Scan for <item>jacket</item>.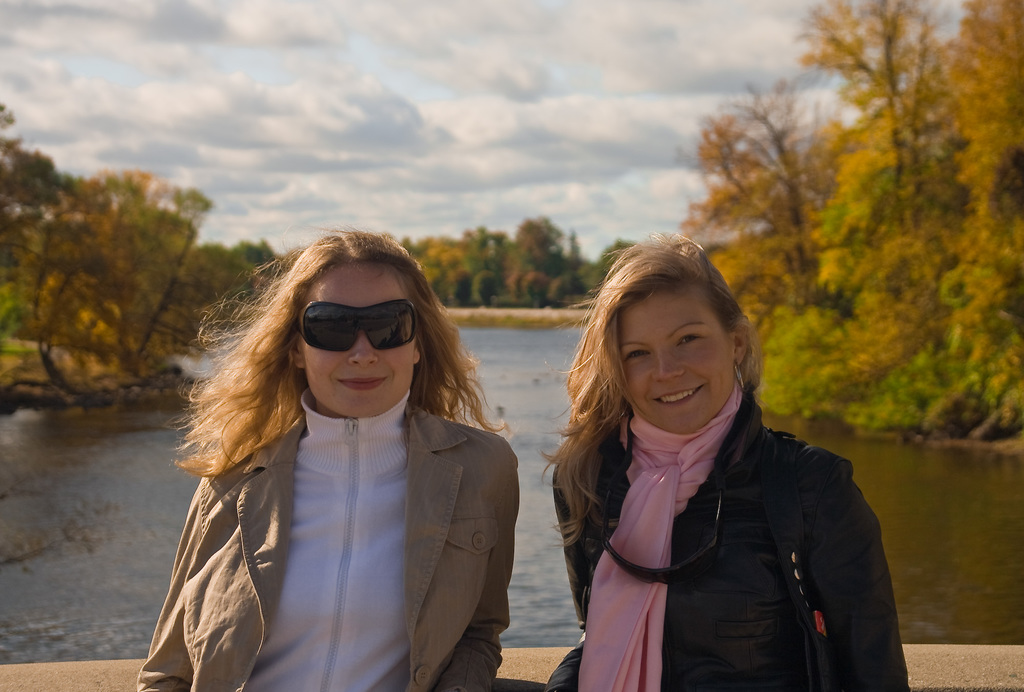
Scan result: bbox=(532, 325, 894, 689).
